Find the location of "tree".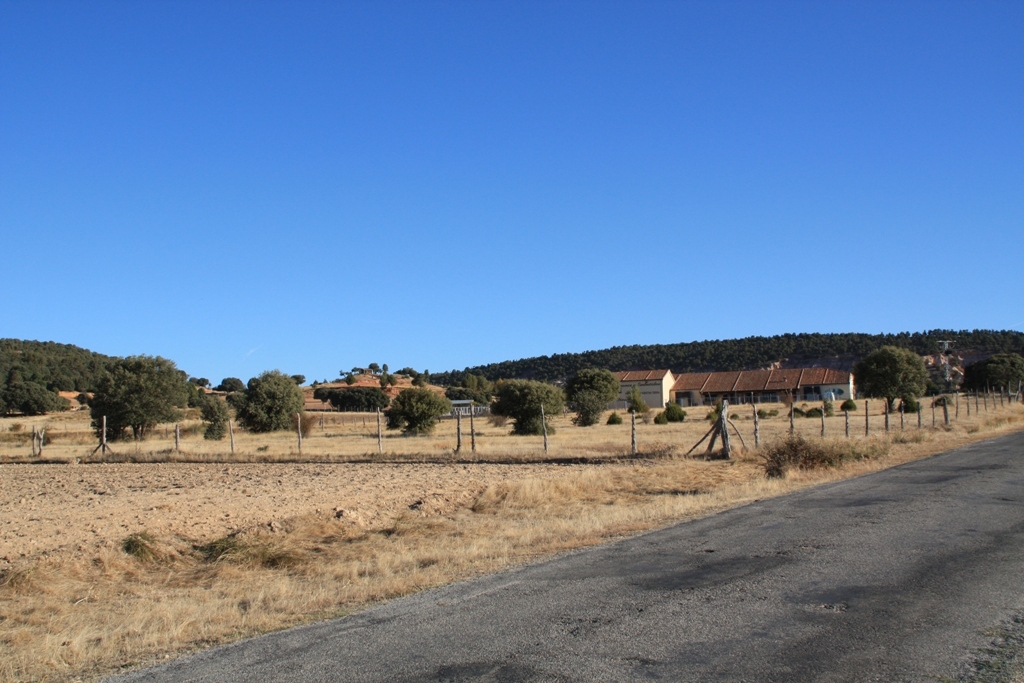
Location: box=[228, 368, 305, 437].
